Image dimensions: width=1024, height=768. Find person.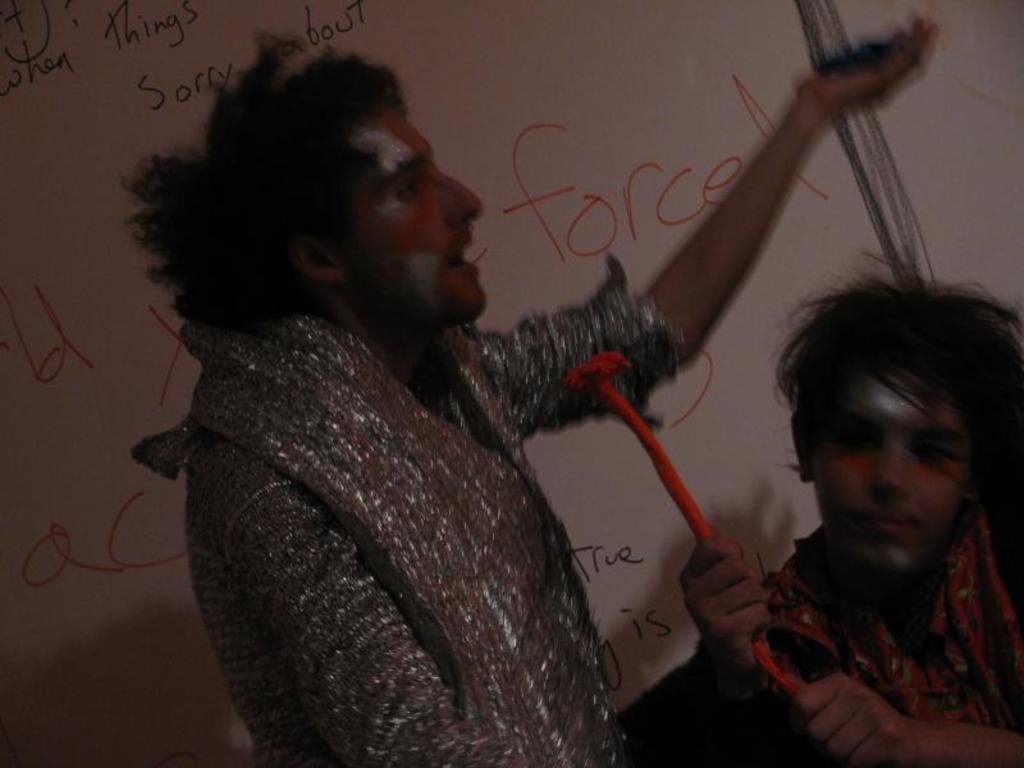
bbox(128, 20, 931, 767).
